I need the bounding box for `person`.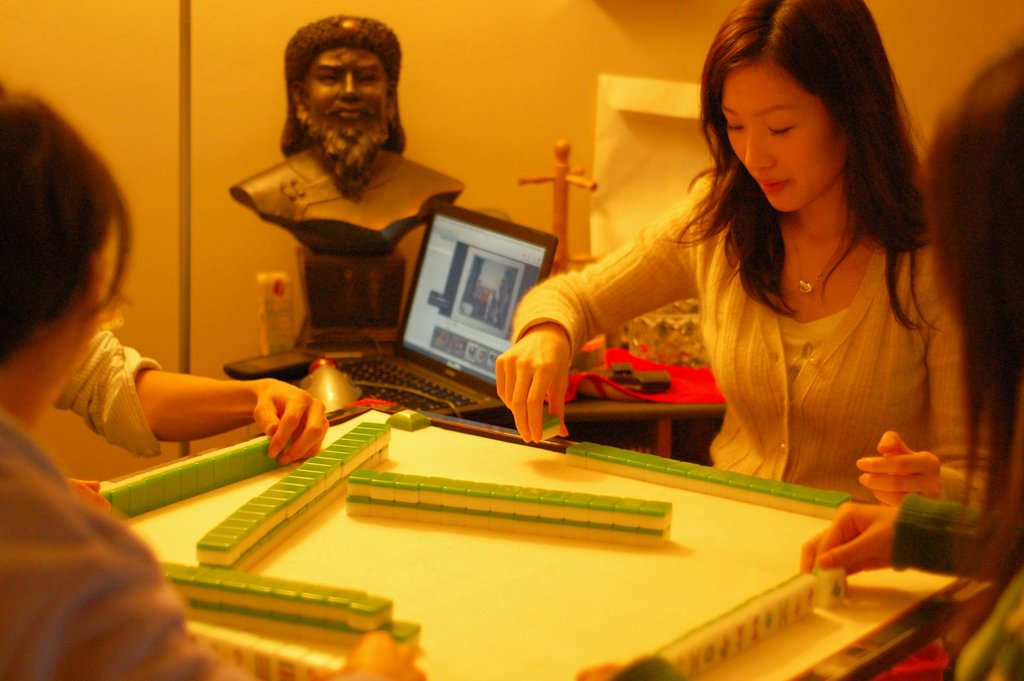
Here it is: 0, 85, 428, 680.
